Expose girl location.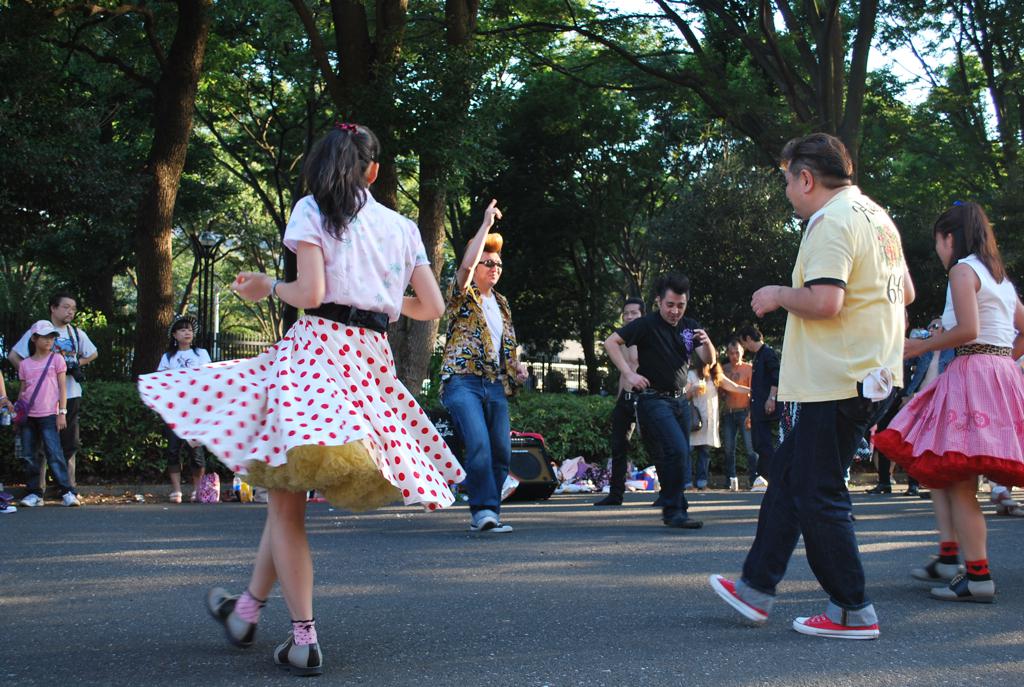
Exposed at select_region(8, 320, 76, 504).
